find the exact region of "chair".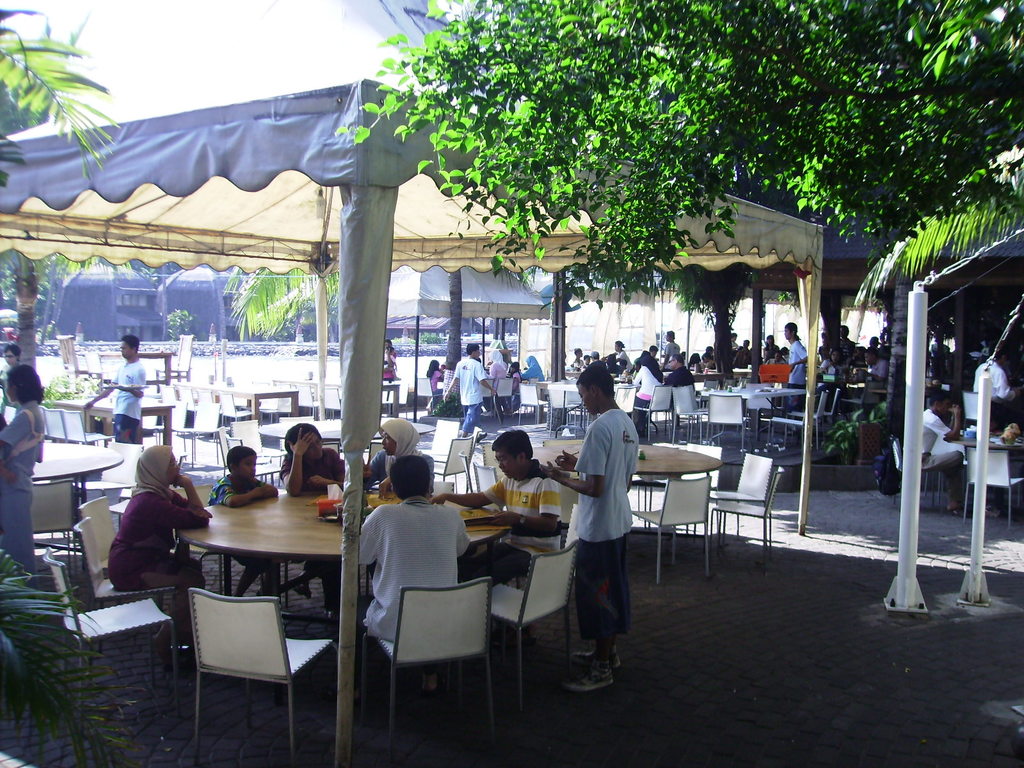
Exact region: l=76, t=522, r=178, b=651.
